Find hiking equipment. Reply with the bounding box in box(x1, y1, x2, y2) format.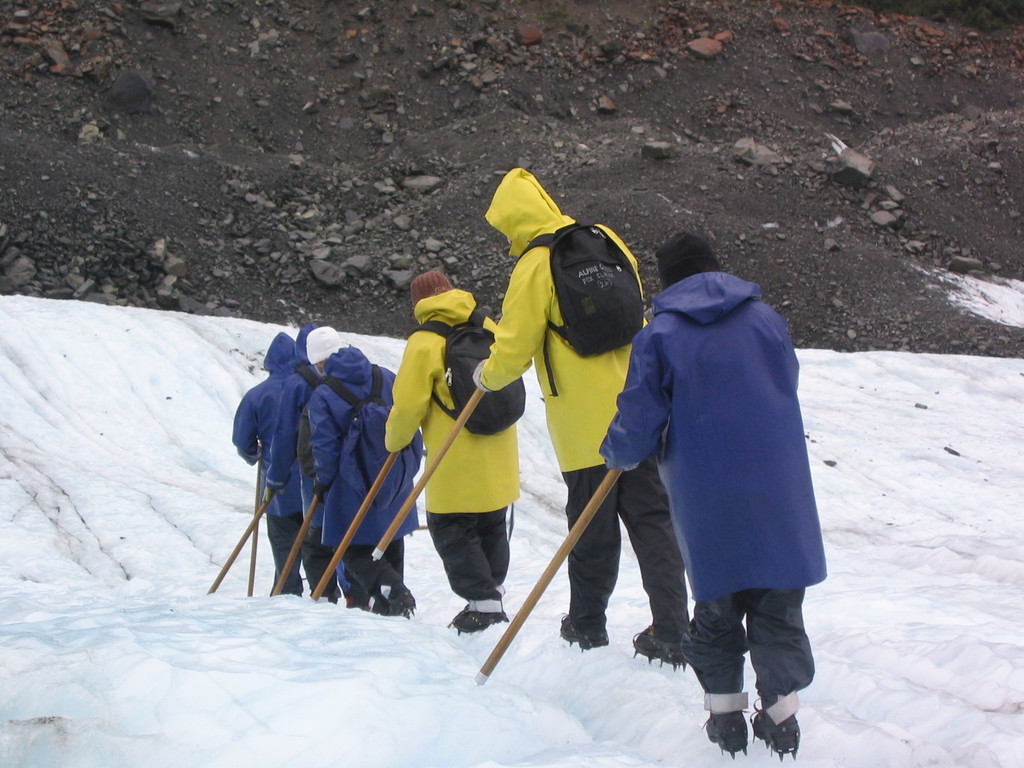
box(403, 299, 527, 435).
